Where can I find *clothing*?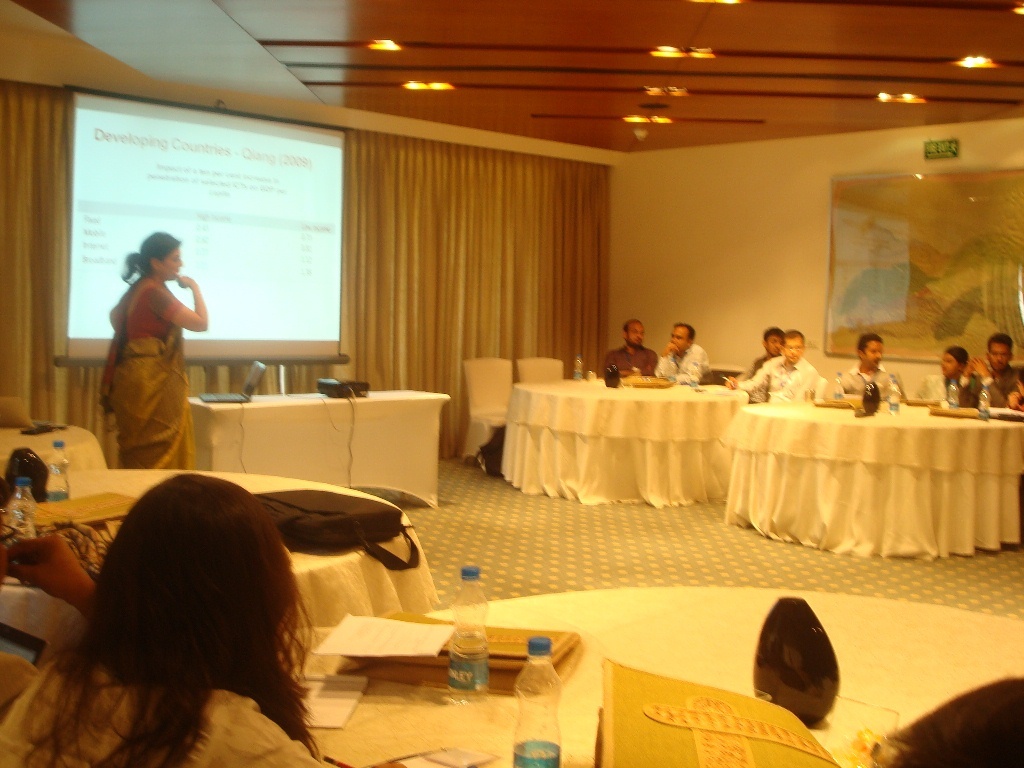
You can find it at x1=656 y1=344 x2=715 y2=380.
